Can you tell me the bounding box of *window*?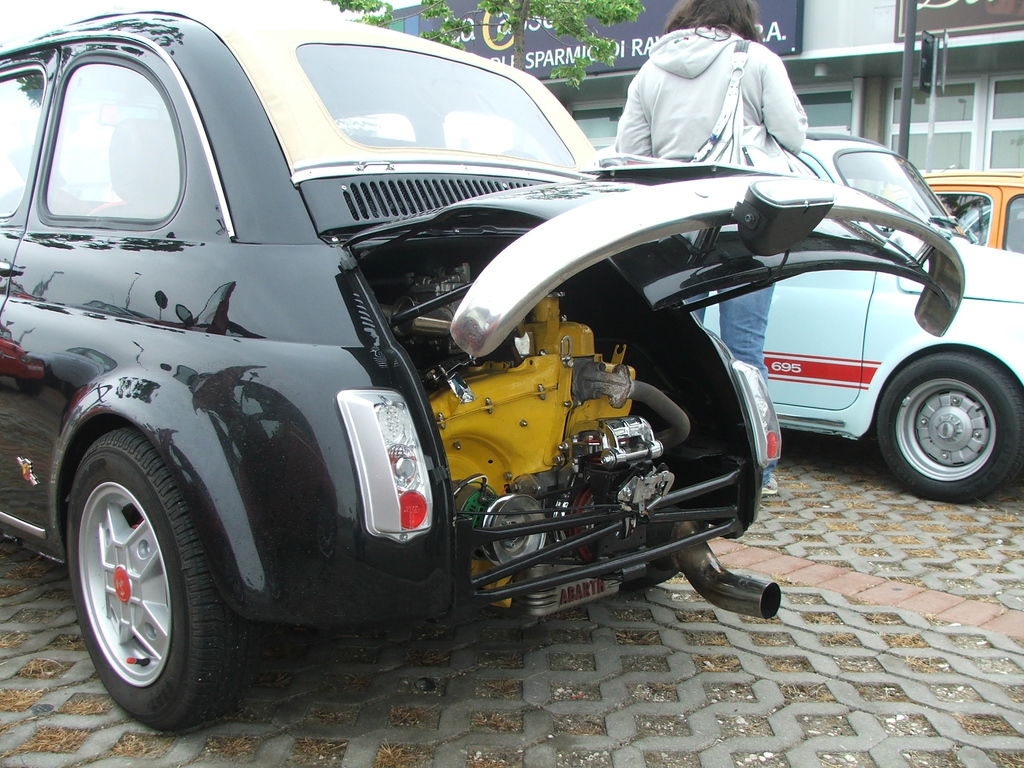
(left=1001, top=192, right=1022, bottom=253).
